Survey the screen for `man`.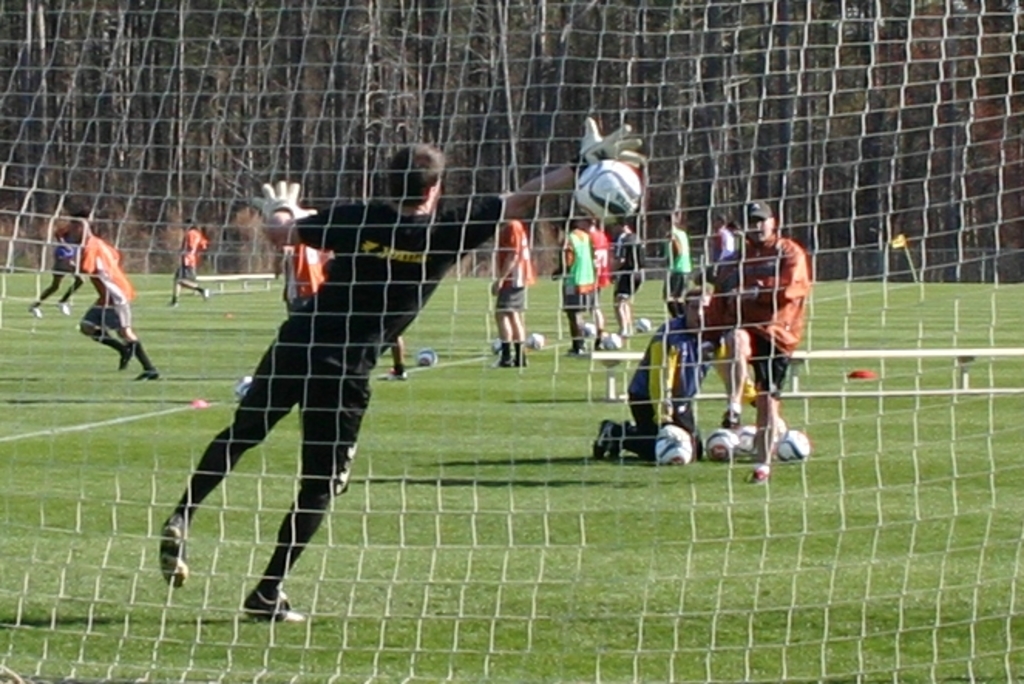
Survey found: bbox=[494, 219, 534, 366].
